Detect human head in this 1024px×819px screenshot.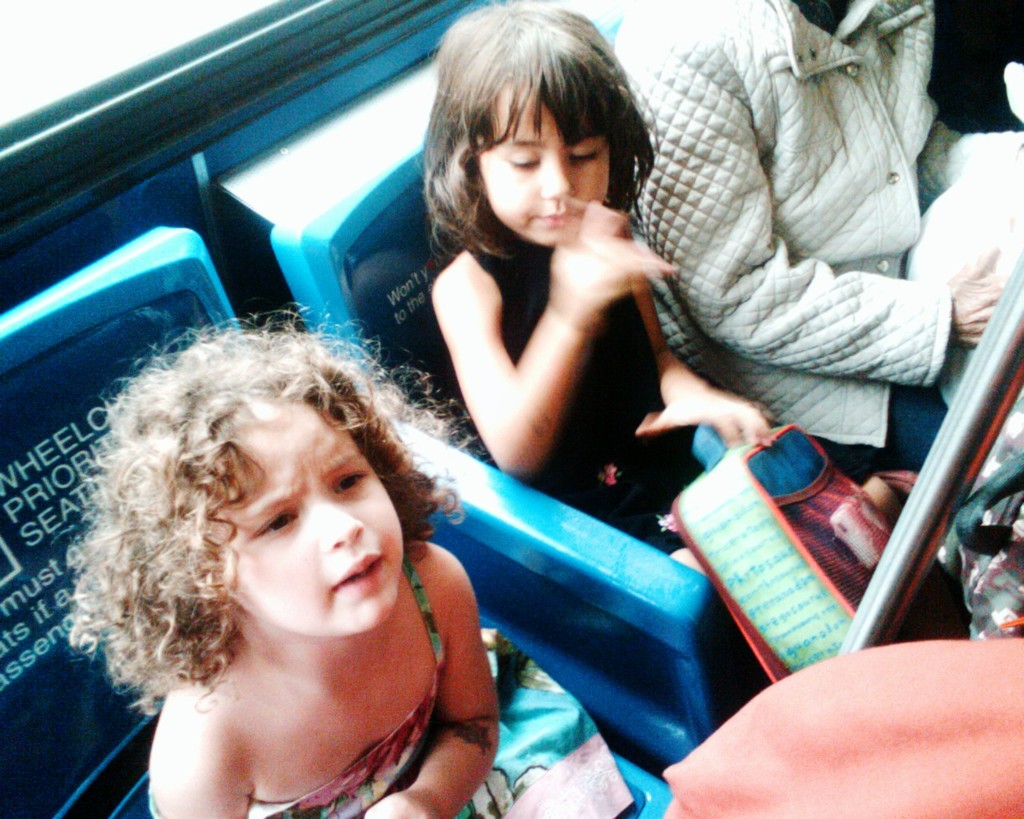
Detection: 86:318:426:712.
